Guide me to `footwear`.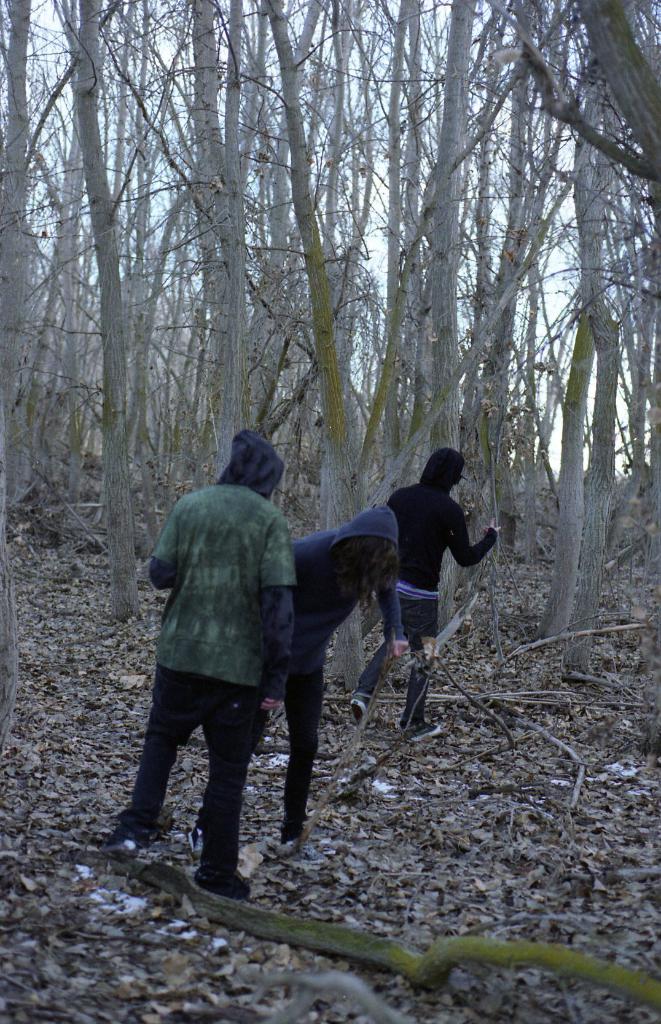
Guidance: rect(181, 865, 244, 897).
